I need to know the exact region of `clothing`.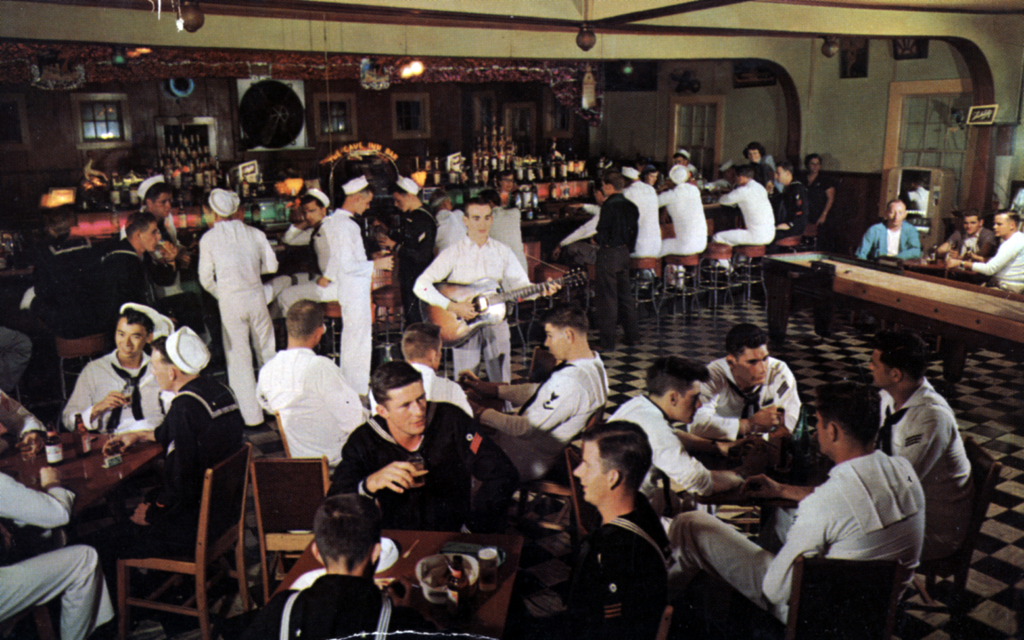
Region: select_region(0, 466, 117, 639).
